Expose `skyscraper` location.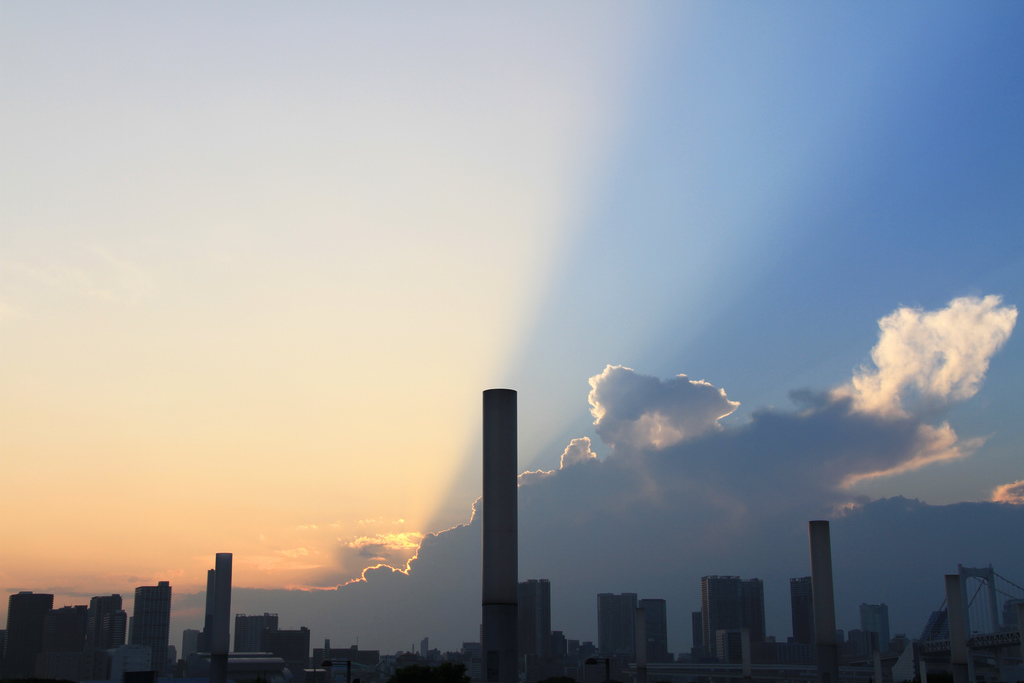
Exposed at BBox(8, 590, 54, 682).
